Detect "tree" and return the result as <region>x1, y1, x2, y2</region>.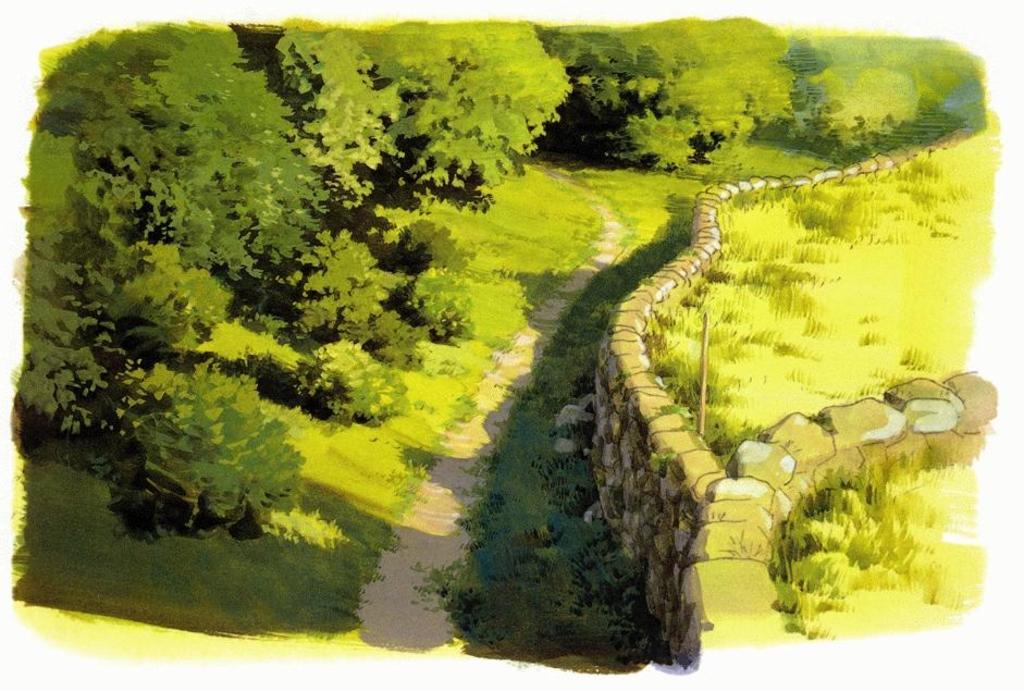
<region>781, 28, 982, 157</region>.
